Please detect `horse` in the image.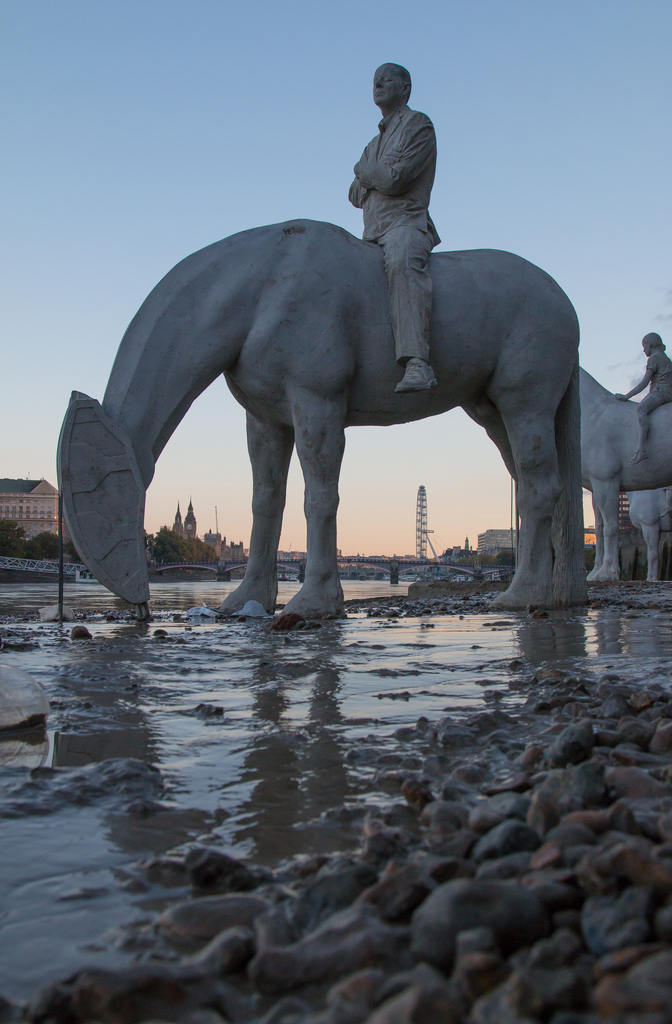
bbox=(627, 487, 671, 581).
